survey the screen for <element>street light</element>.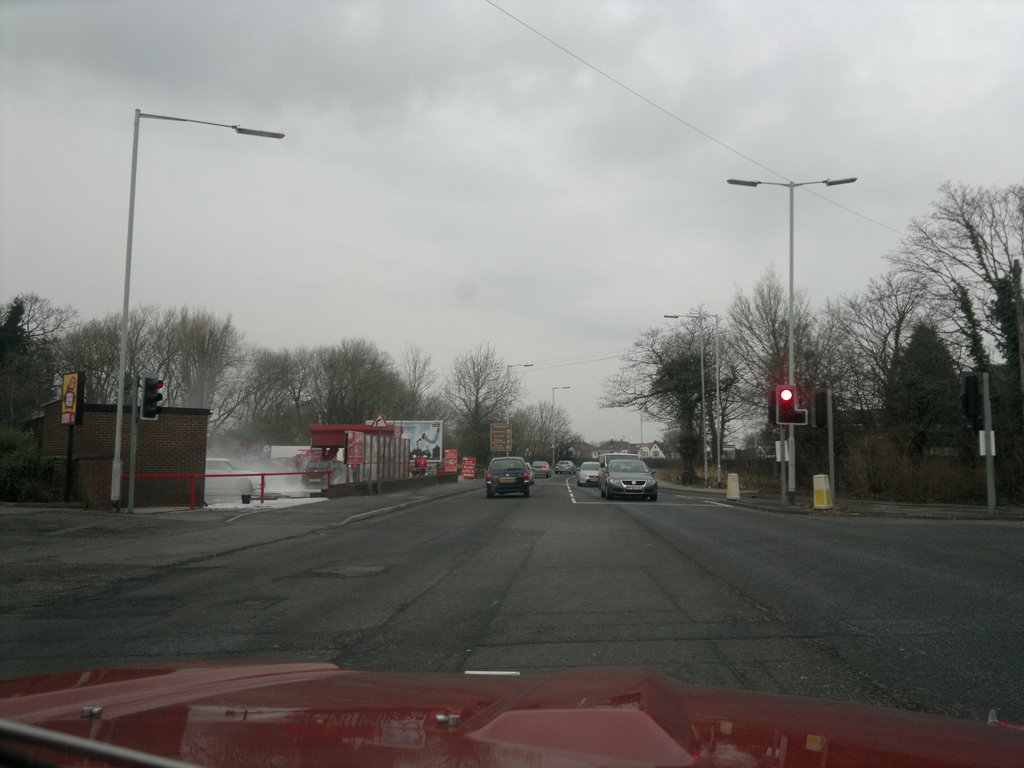
Survey found: {"x1": 690, "y1": 308, "x2": 722, "y2": 492}.
